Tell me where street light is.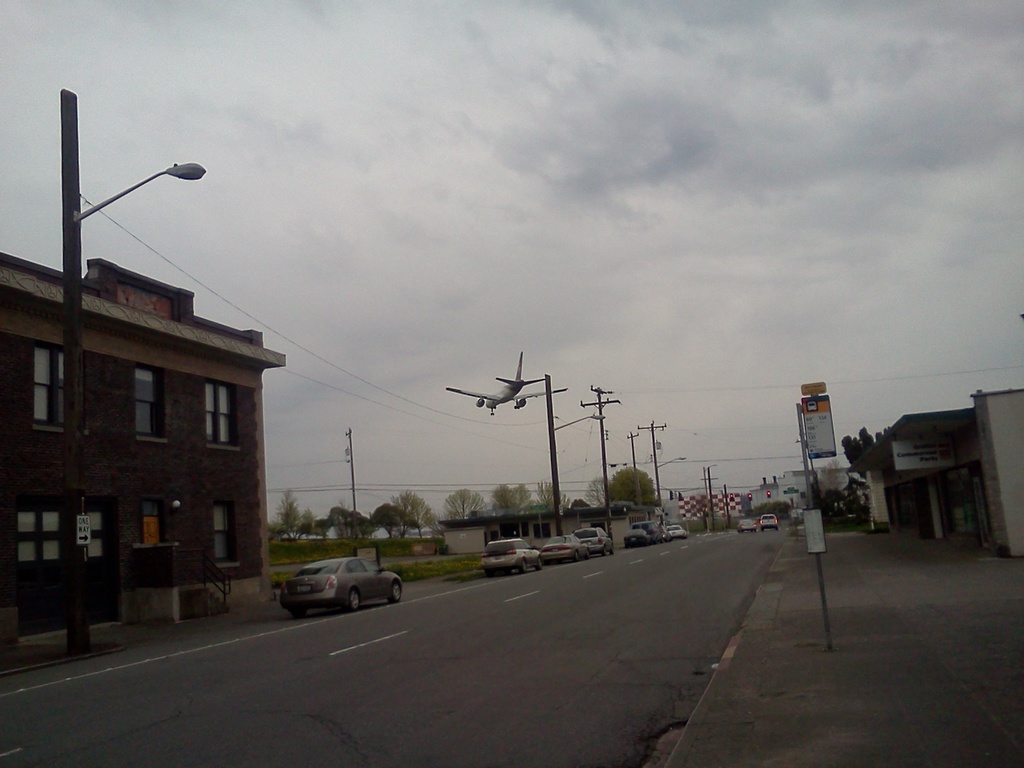
street light is at region(541, 365, 607, 539).
